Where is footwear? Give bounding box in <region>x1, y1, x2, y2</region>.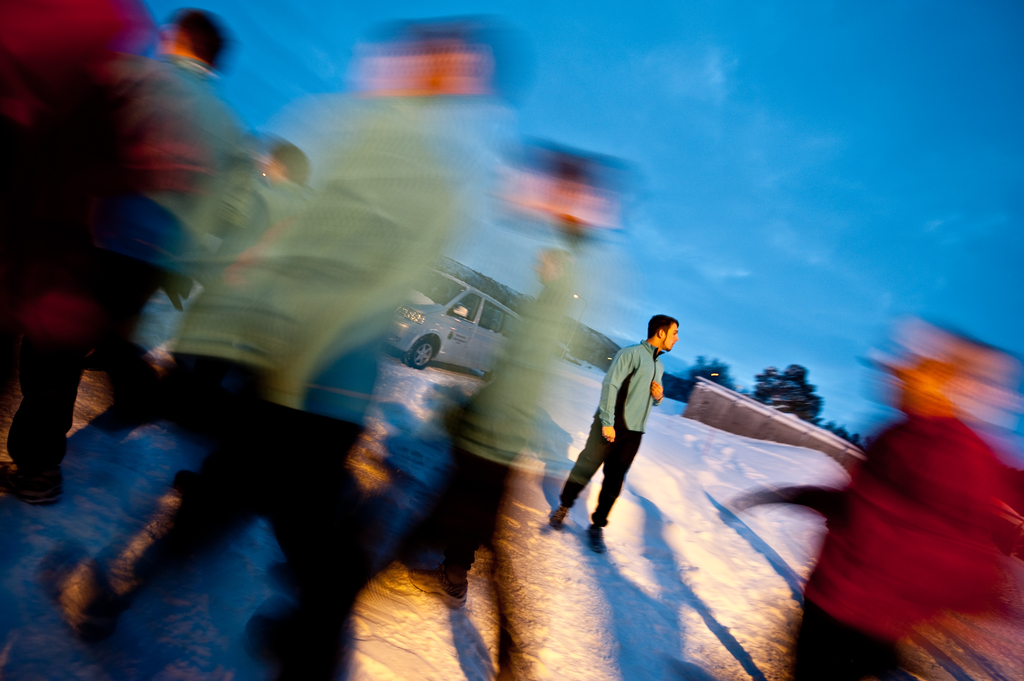
<region>547, 512, 572, 533</region>.
